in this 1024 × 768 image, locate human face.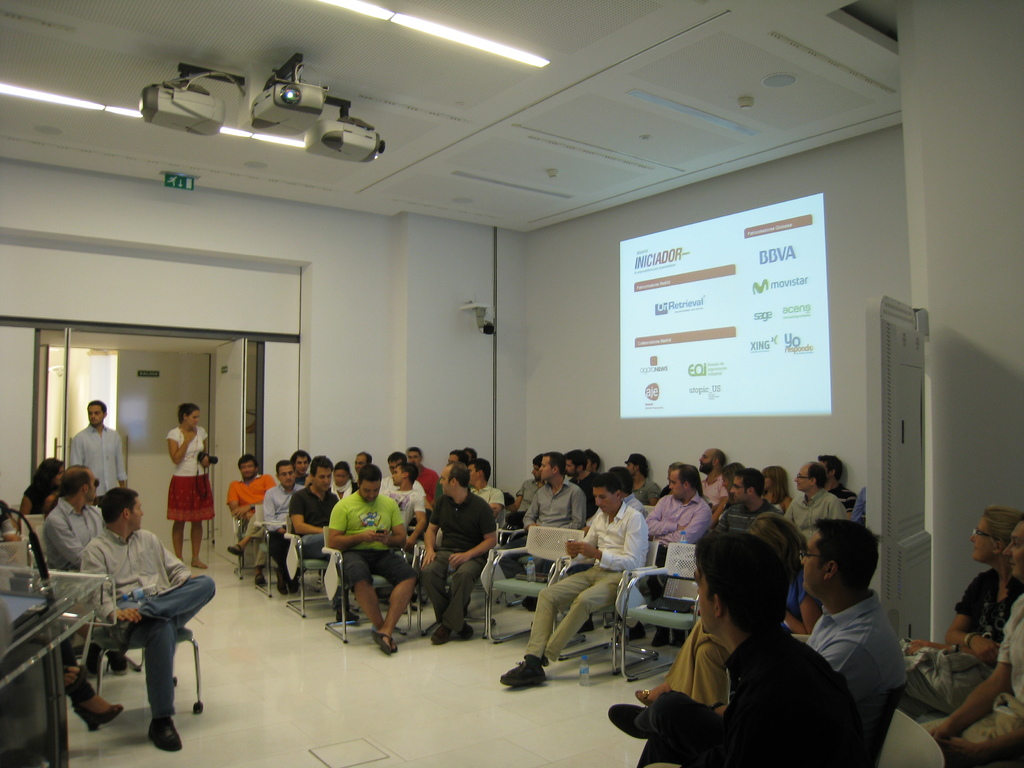
Bounding box: (596, 486, 612, 516).
